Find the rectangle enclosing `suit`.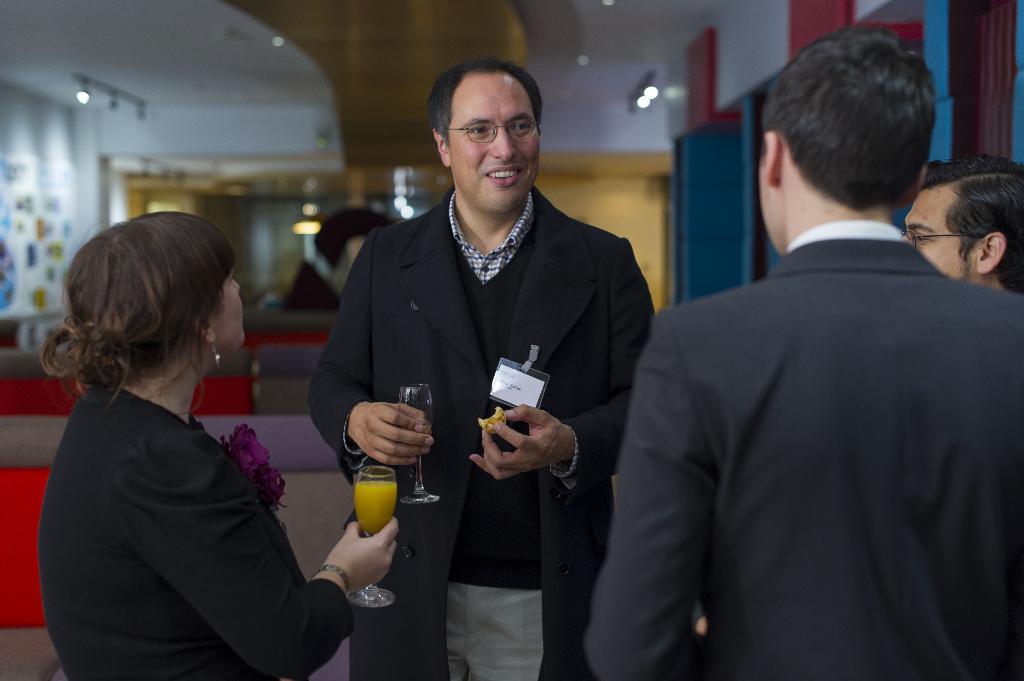
bbox=[309, 180, 676, 680].
